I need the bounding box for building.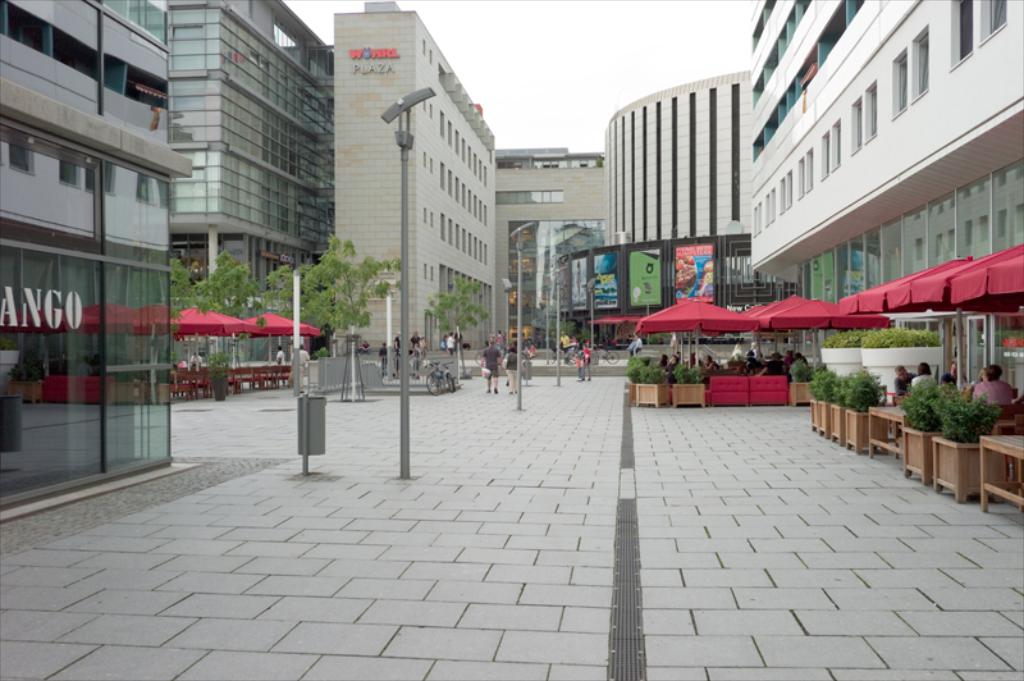
Here it is: <region>607, 76, 748, 346</region>.
